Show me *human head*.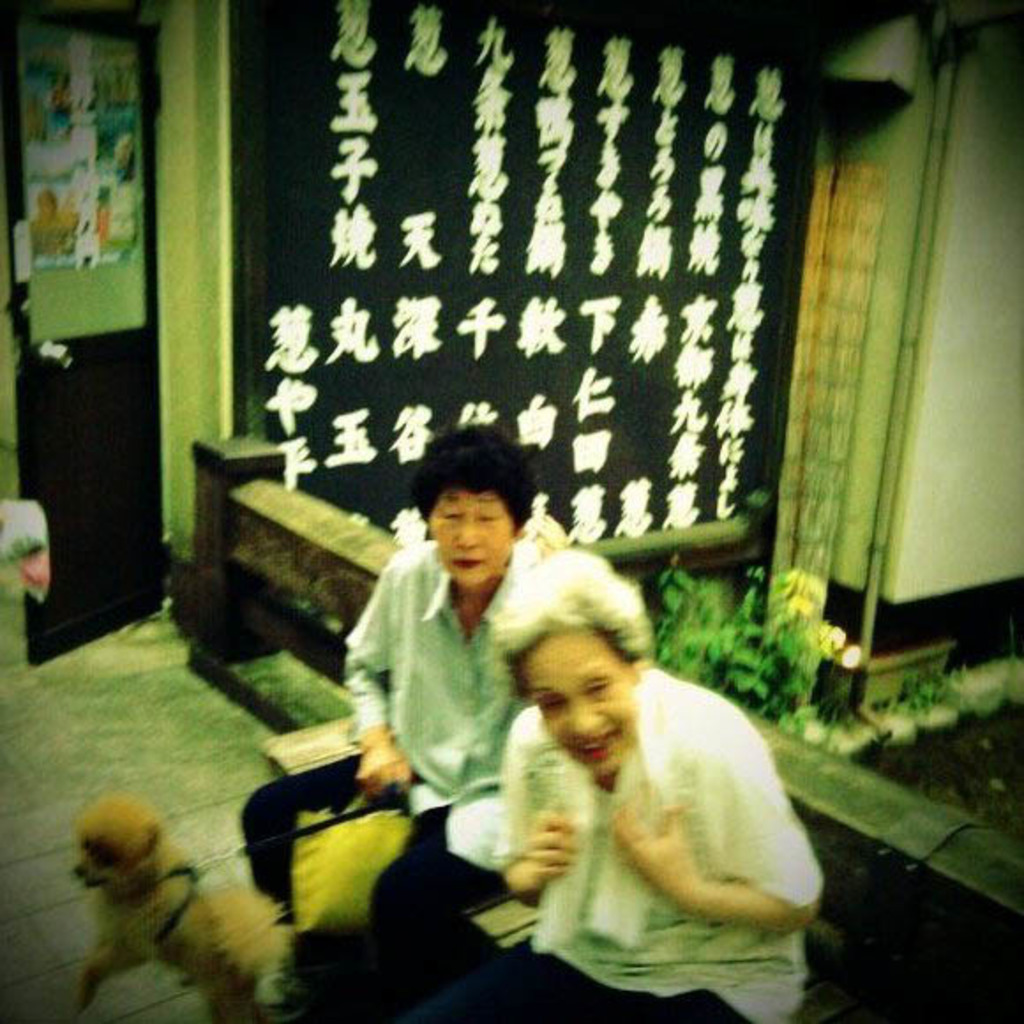
*human head* is here: [left=500, top=563, right=674, bottom=789].
